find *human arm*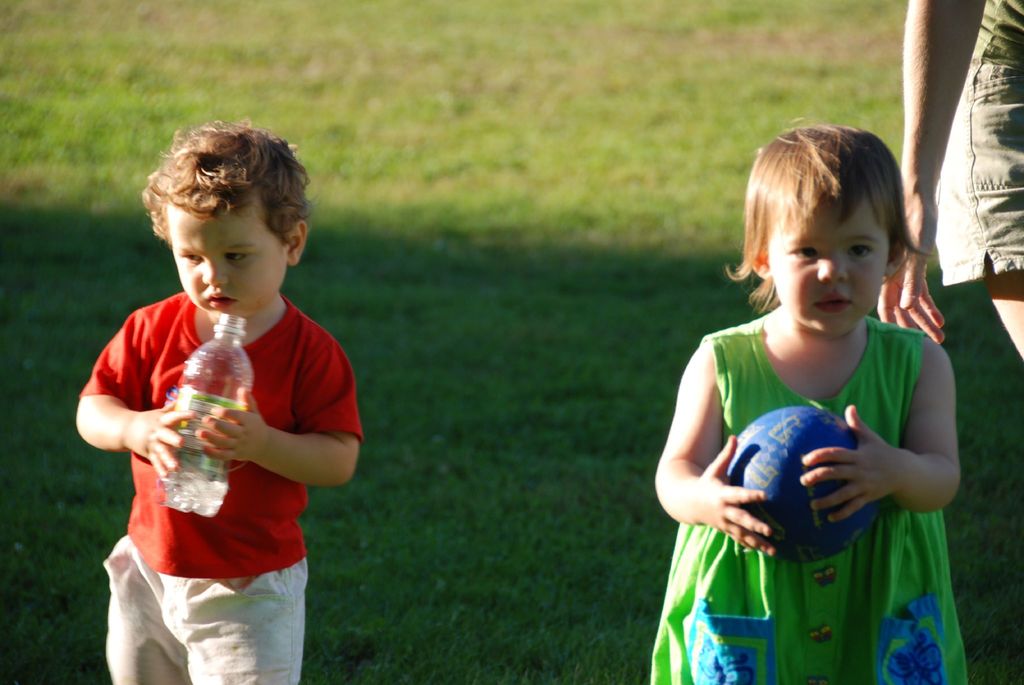
904 0 988 346
